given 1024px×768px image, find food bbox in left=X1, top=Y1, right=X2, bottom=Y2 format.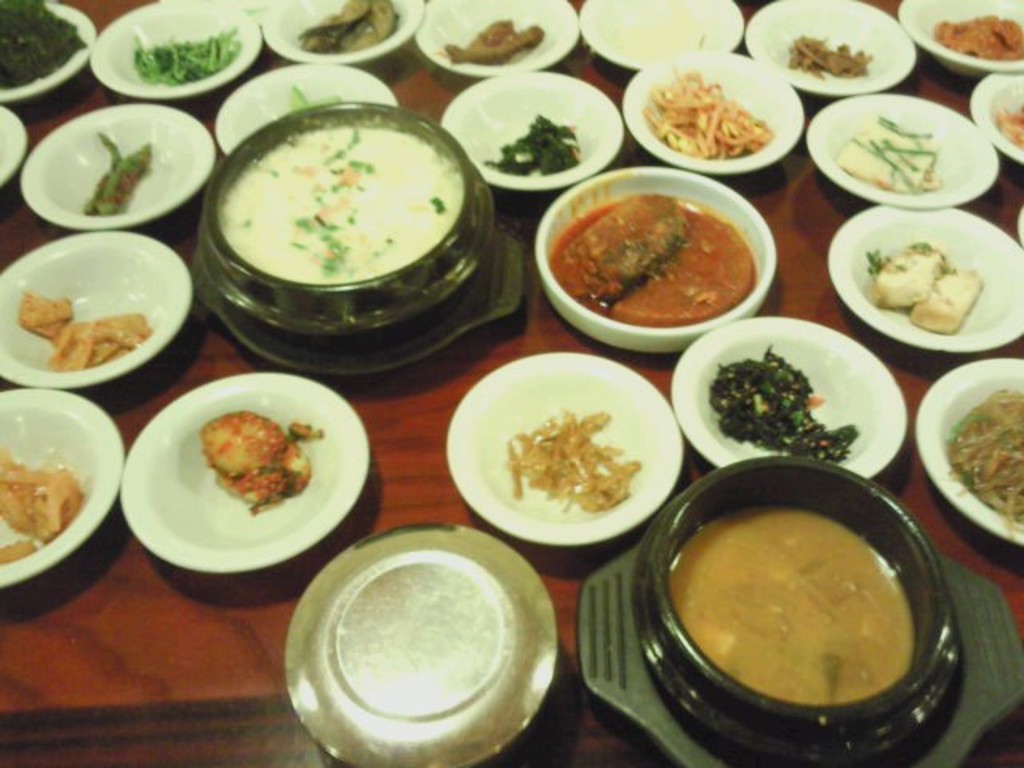
left=547, top=190, right=755, bottom=328.
